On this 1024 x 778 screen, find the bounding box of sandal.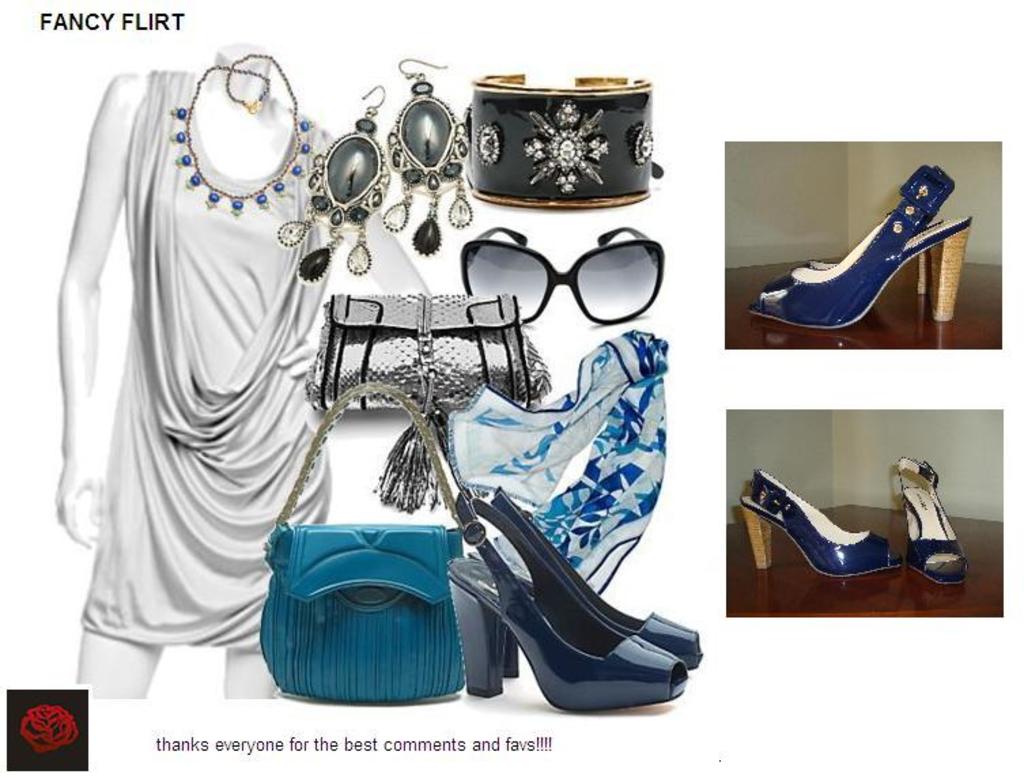
Bounding box: <bbox>439, 486, 691, 710</bbox>.
